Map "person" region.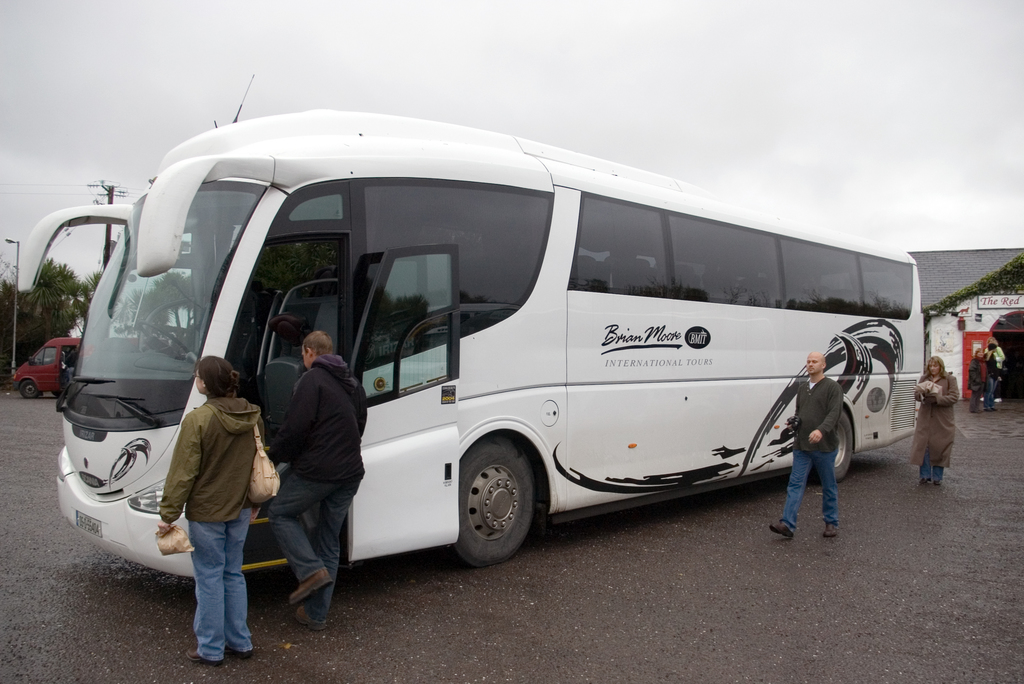
Mapped to box(152, 357, 262, 663).
